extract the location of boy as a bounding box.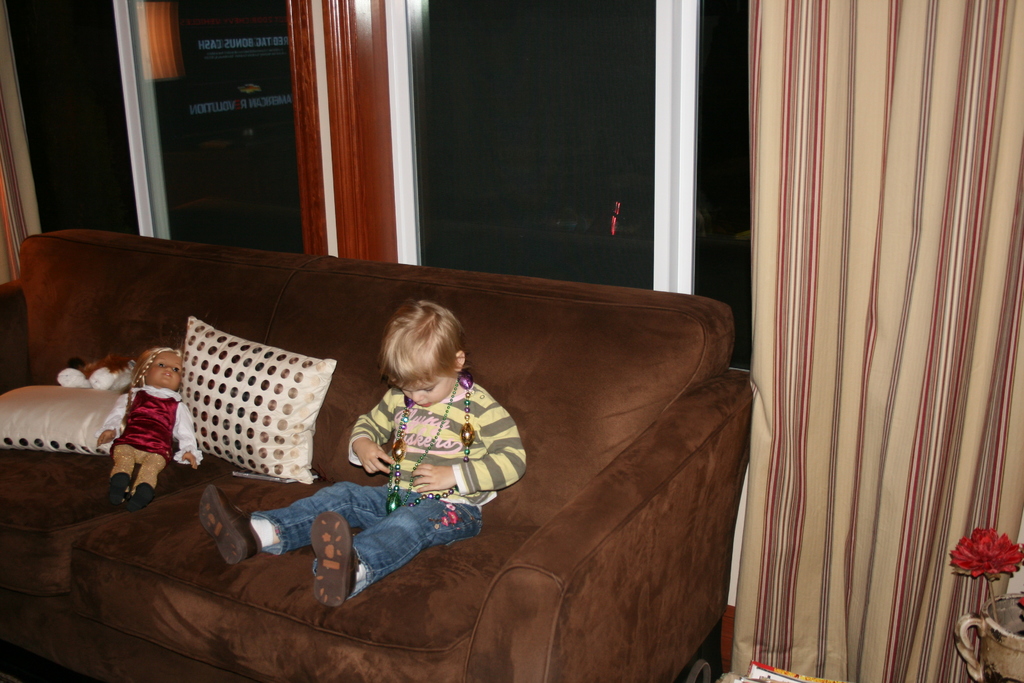
<region>92, 335, 218, 511</region>.
